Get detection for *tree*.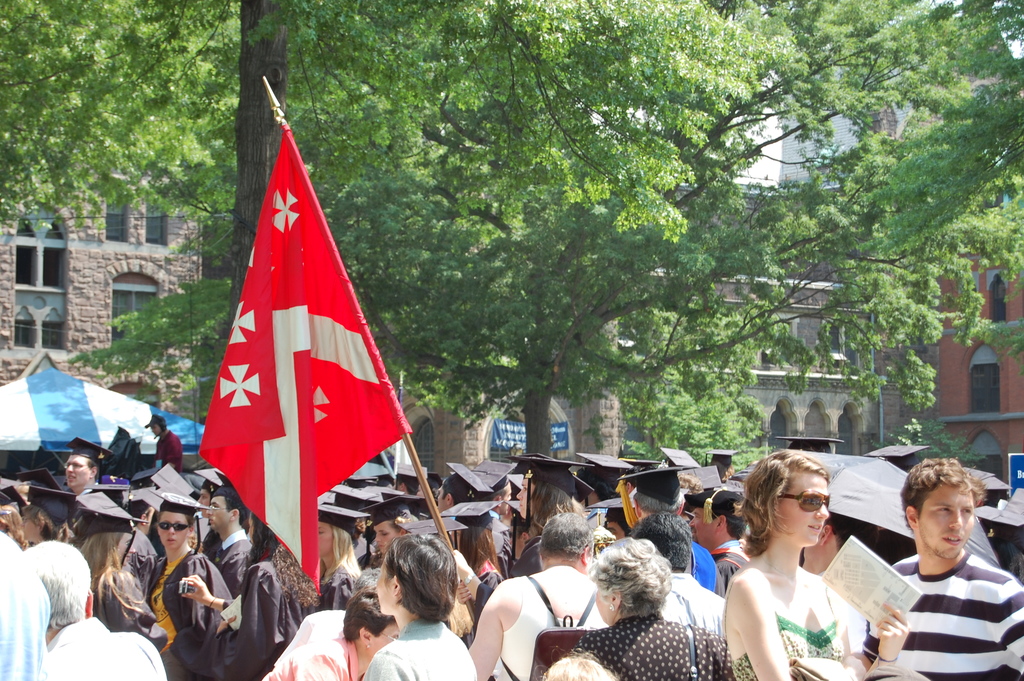
Detection: (301, 0, 807, 456).
